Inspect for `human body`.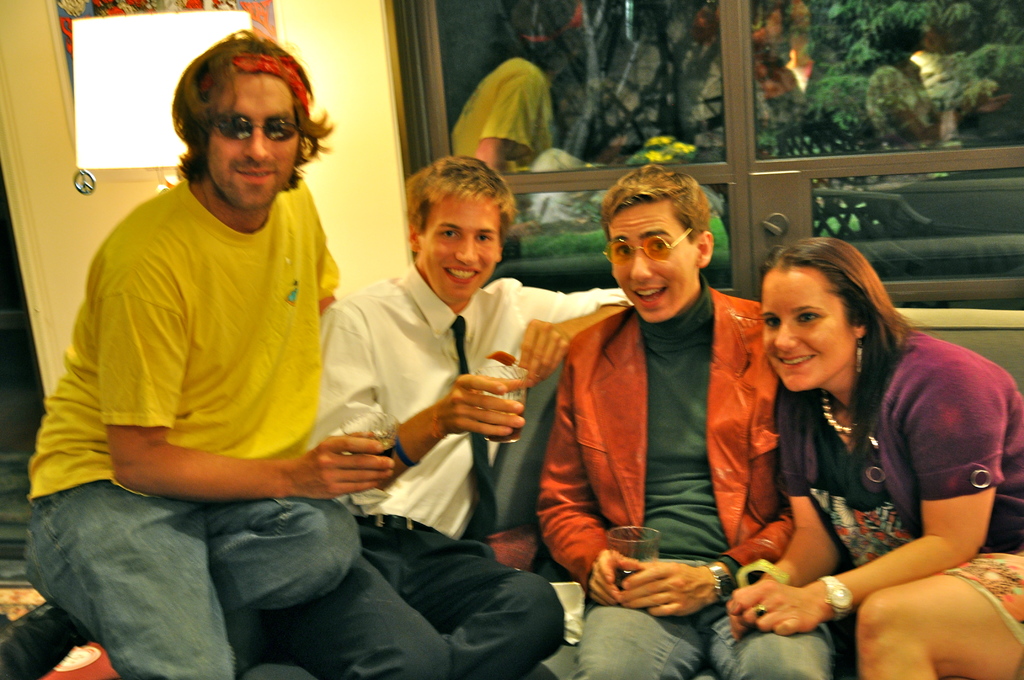
Inspection: 728, 329, 1023, 679.
